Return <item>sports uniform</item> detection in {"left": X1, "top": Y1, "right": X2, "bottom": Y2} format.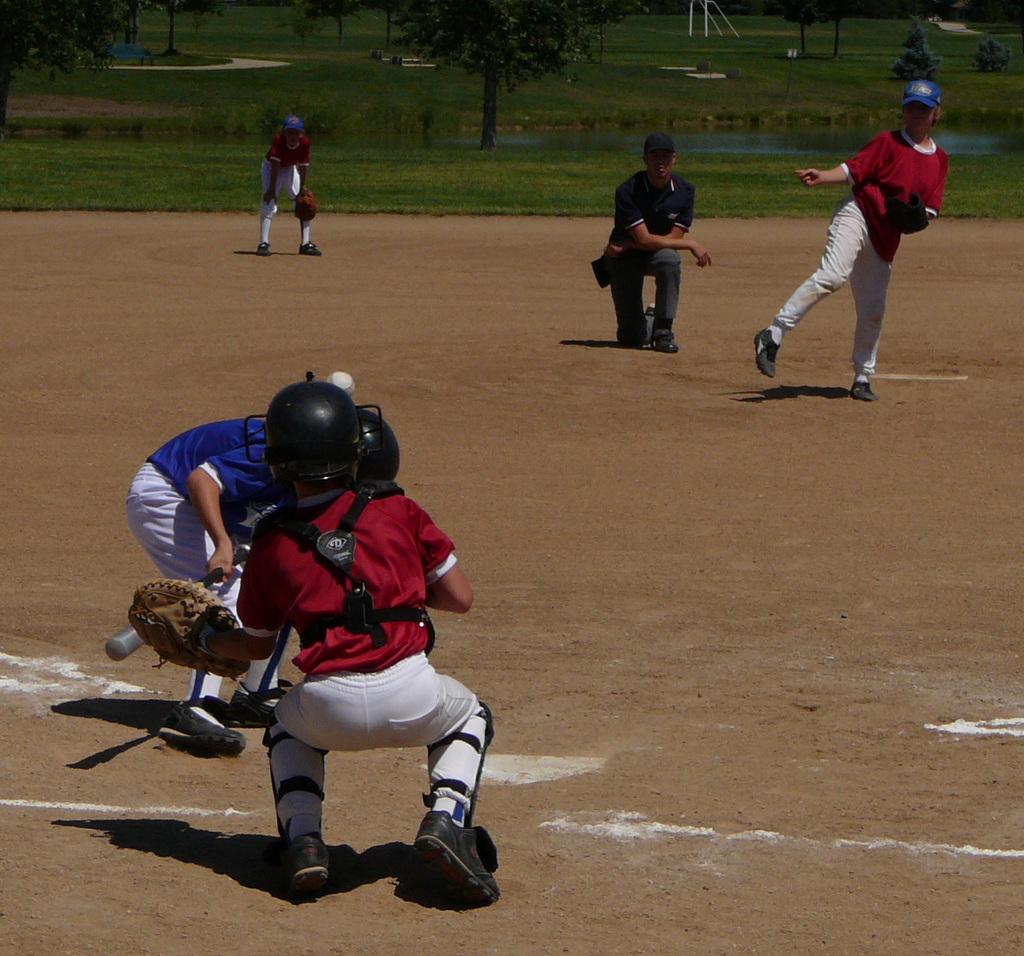
{"left": 747, "top": 78, "right": 948, "bottom": 410}.
